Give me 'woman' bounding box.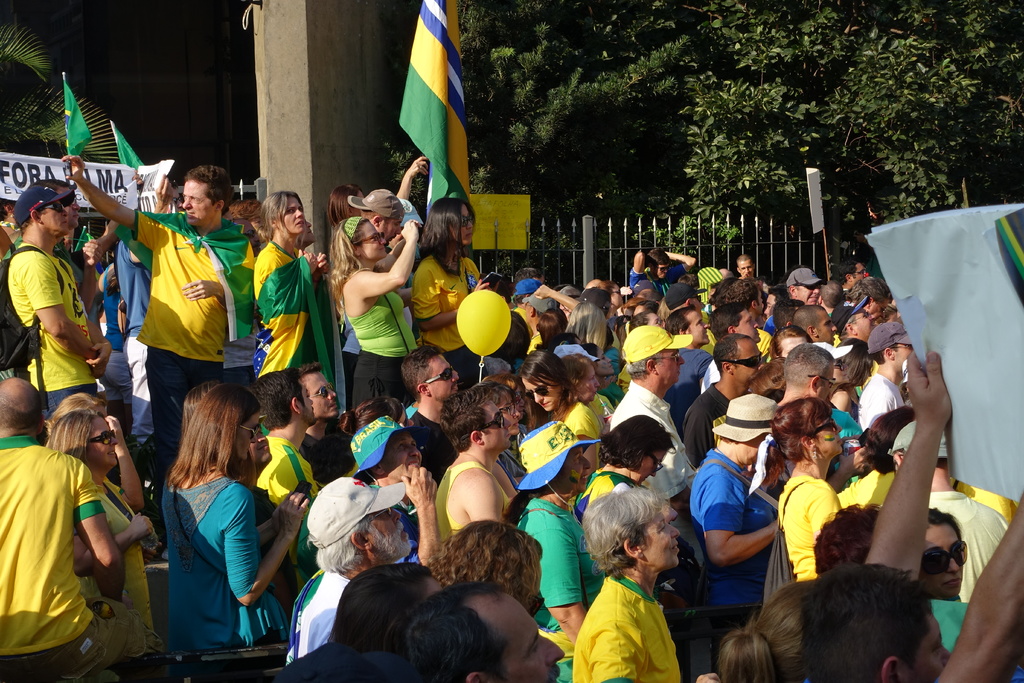
l=586, t=278, r=627, b=308.
